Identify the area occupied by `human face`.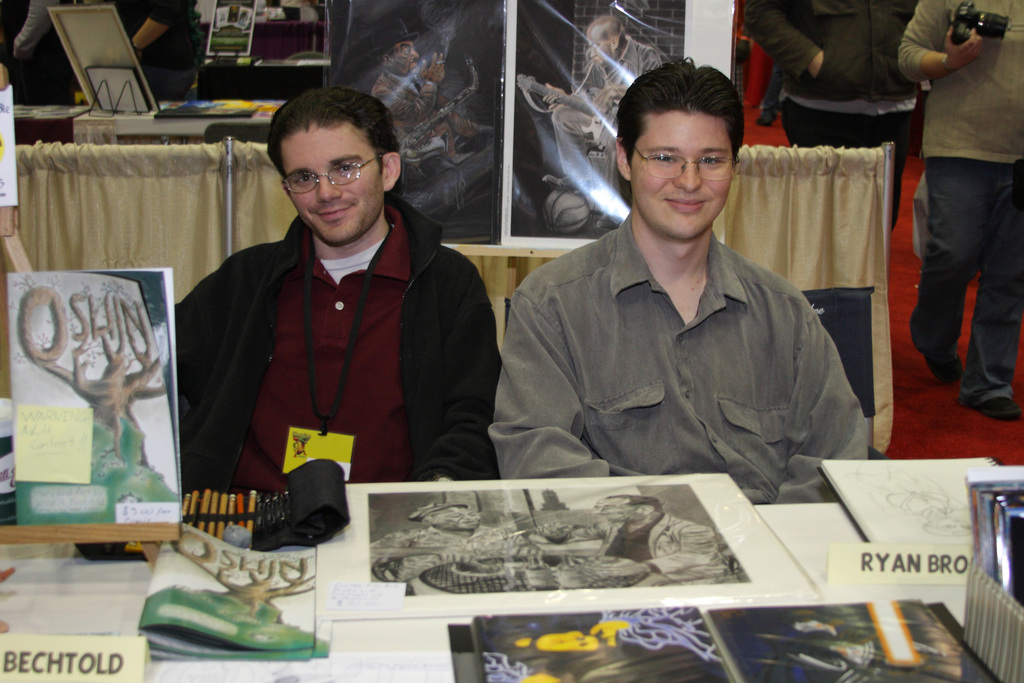
Area: detection(428, 498, 476, 532).
